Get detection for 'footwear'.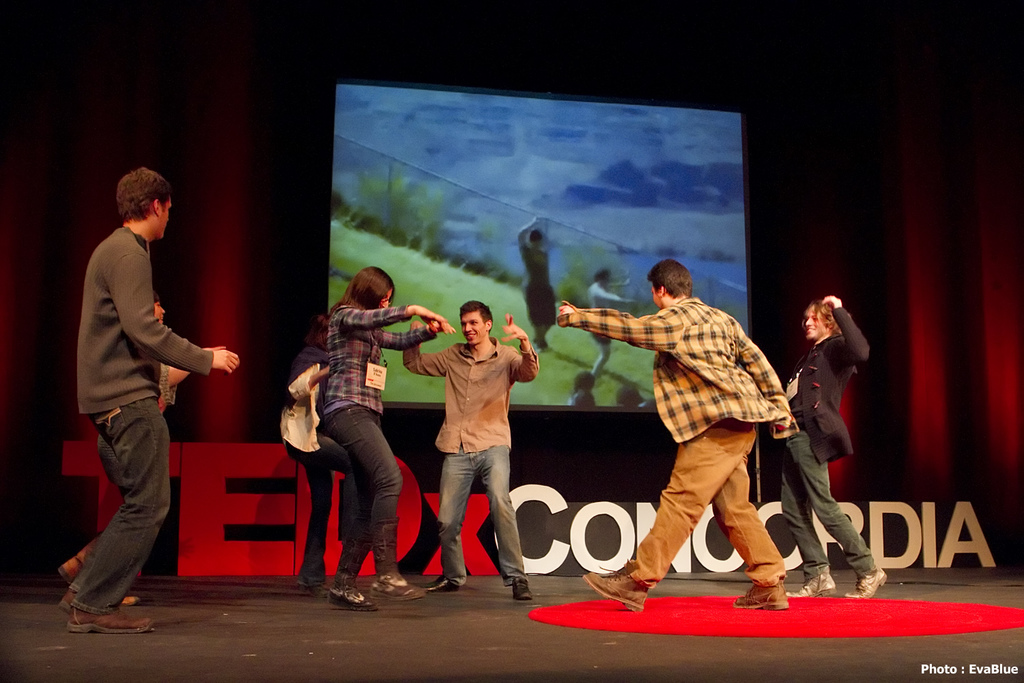
Detection: locate(369, 576, 430, 604).
